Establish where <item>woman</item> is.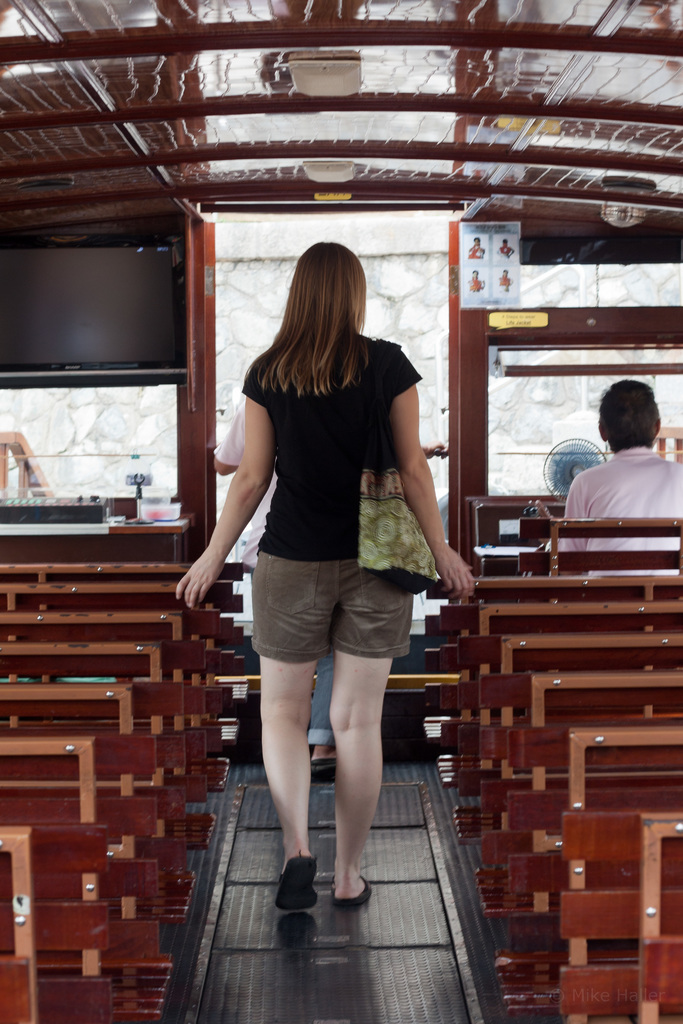
Established at region(197, 223, 446, 945).
